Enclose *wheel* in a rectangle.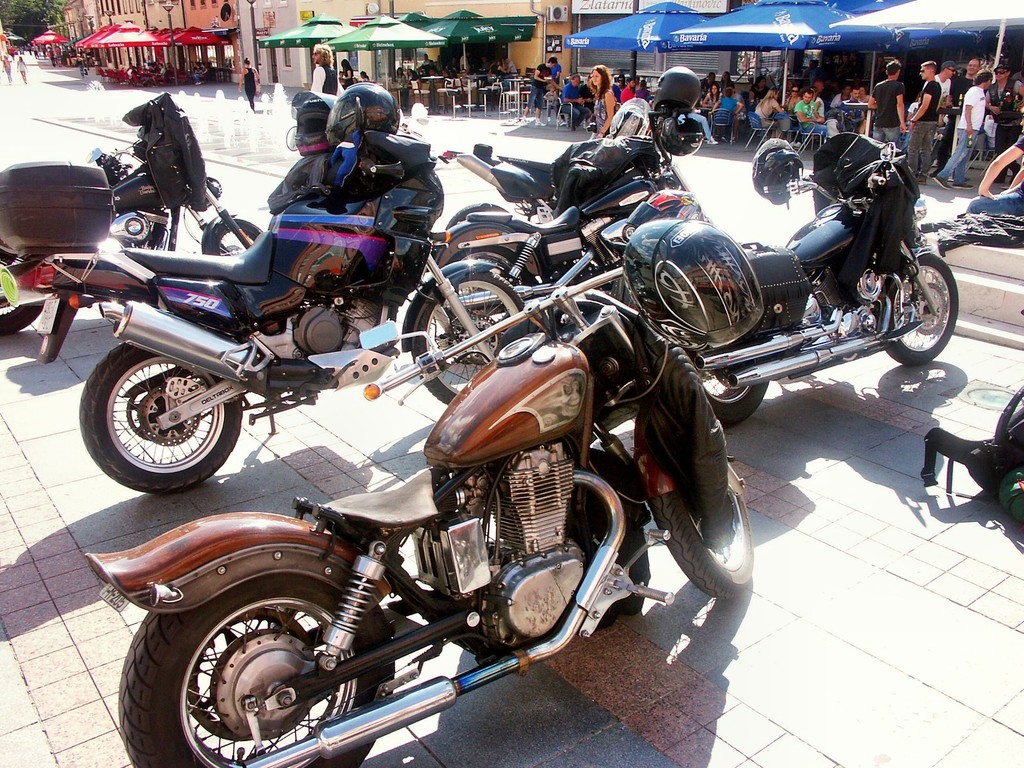
select_region(0, 246, 49, 335).
